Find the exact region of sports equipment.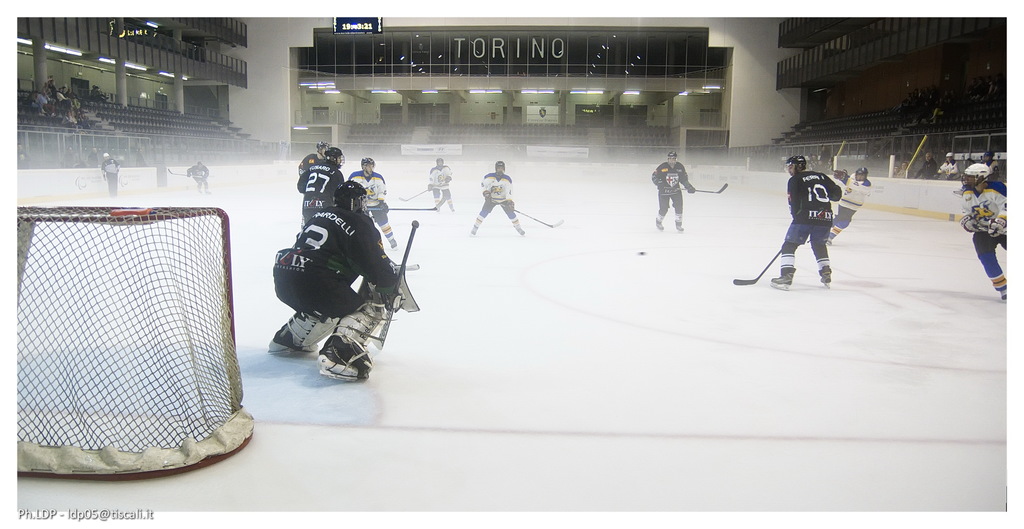
Exact region: l=303, t=311, r=342, b=346.
